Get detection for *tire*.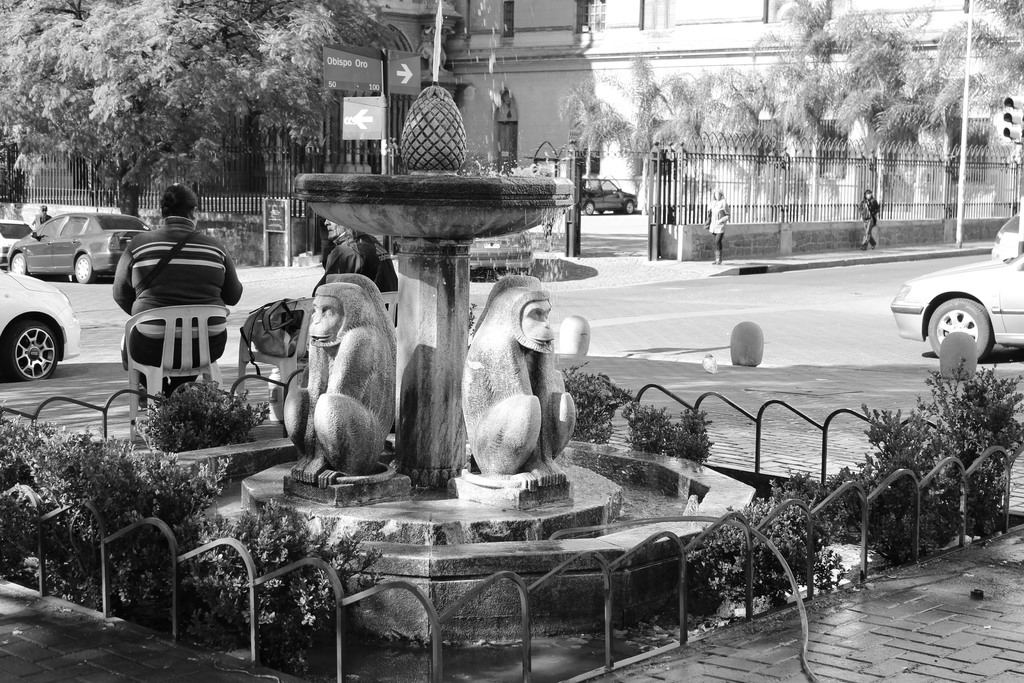
Detection: box(1, 304, 56, 388).
